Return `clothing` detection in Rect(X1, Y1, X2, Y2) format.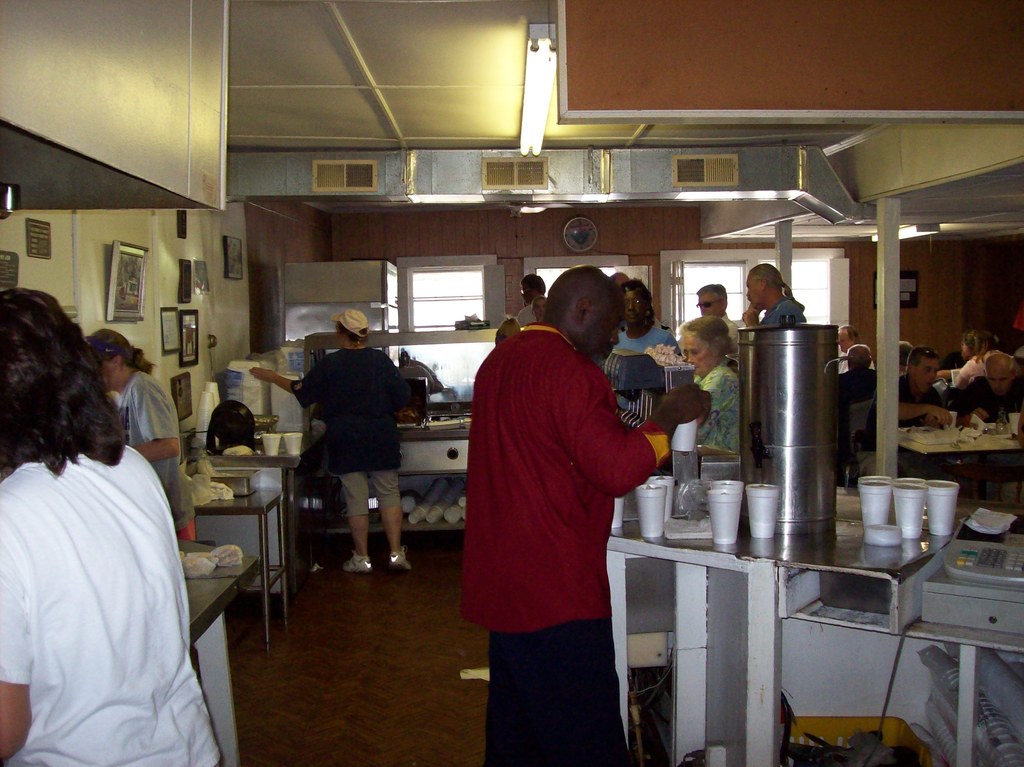
Rect(516, 300, 535, 323).
